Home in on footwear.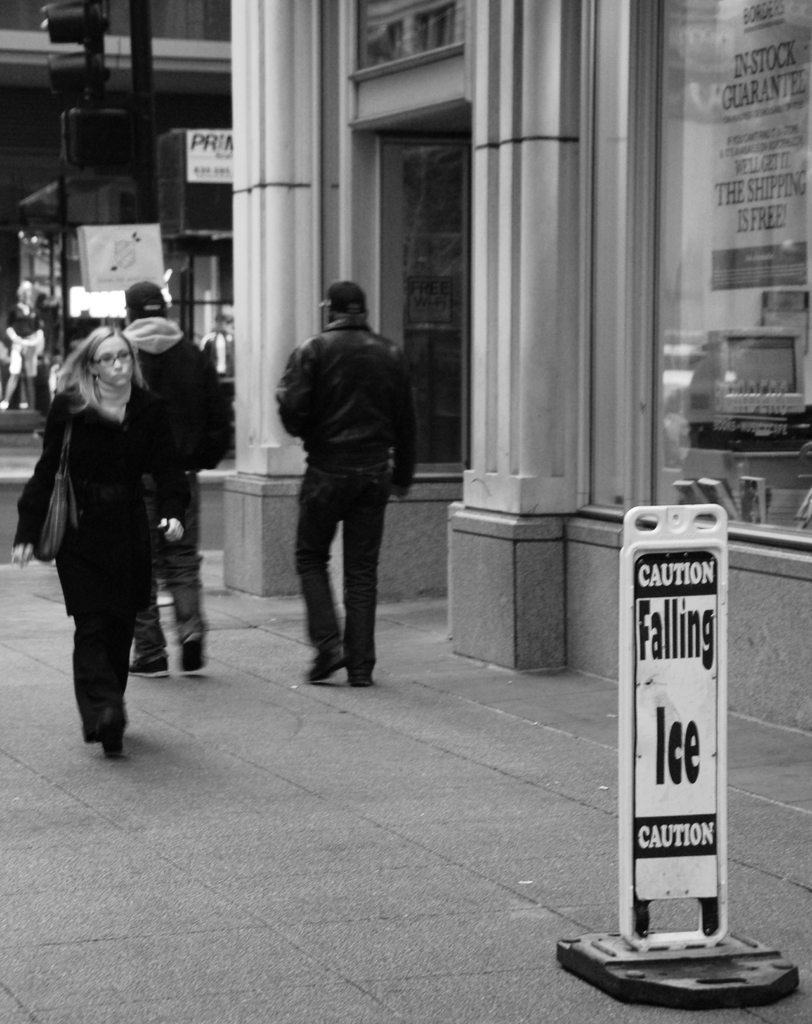
Homed in at Rect(344, 655, 372, 687).
